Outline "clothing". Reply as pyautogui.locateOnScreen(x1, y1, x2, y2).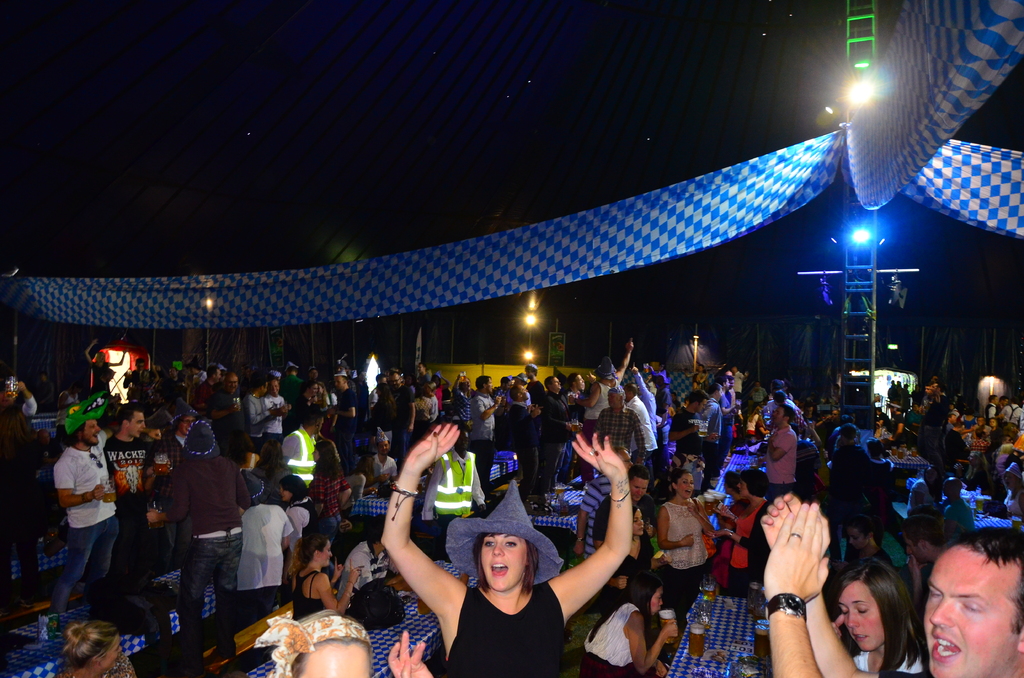
pyautogui.locateOnScreen(444, 576, 559, 677).
